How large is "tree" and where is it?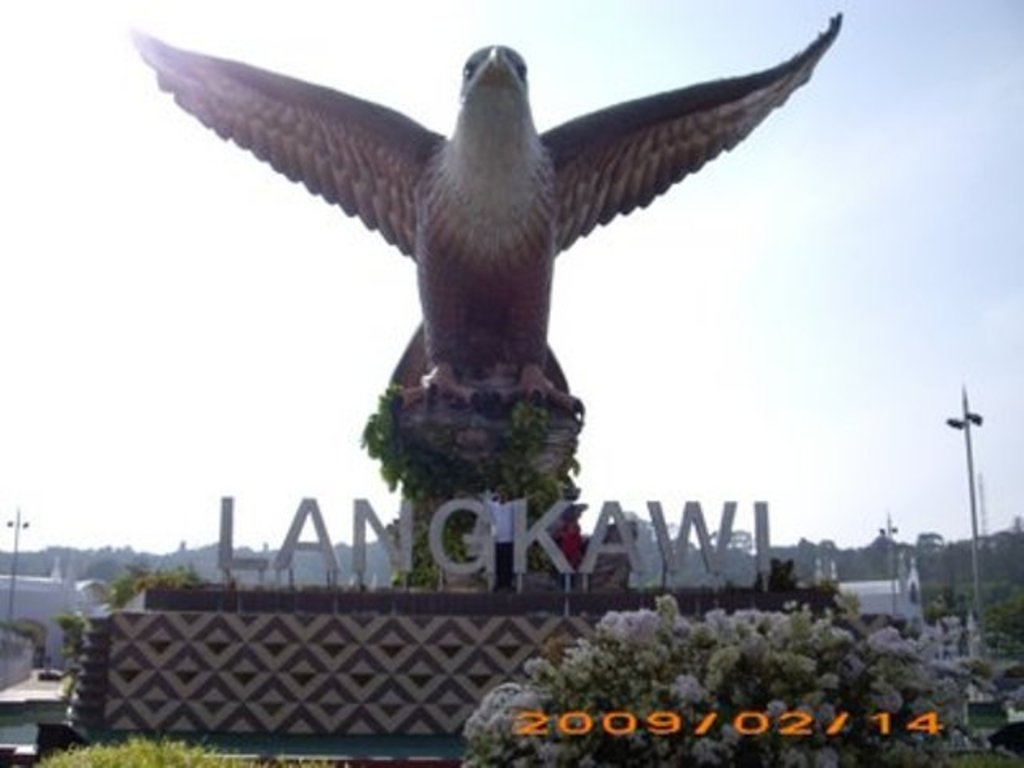
Bounding box: crop(918, 578, 1022, 661).
